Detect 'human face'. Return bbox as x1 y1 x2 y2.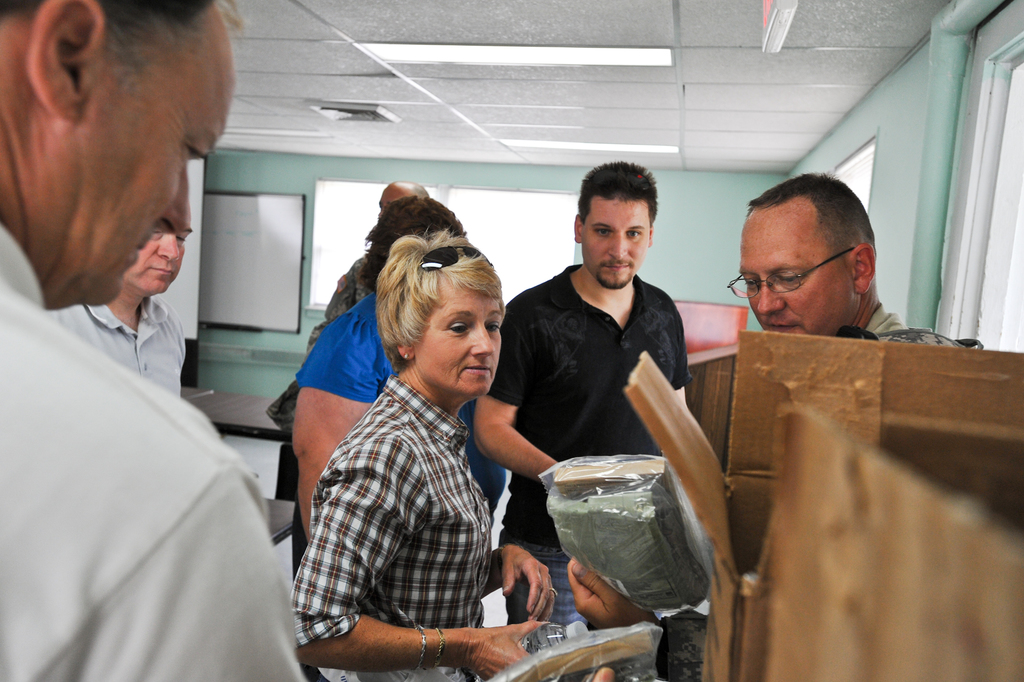
580 198 651 290.
